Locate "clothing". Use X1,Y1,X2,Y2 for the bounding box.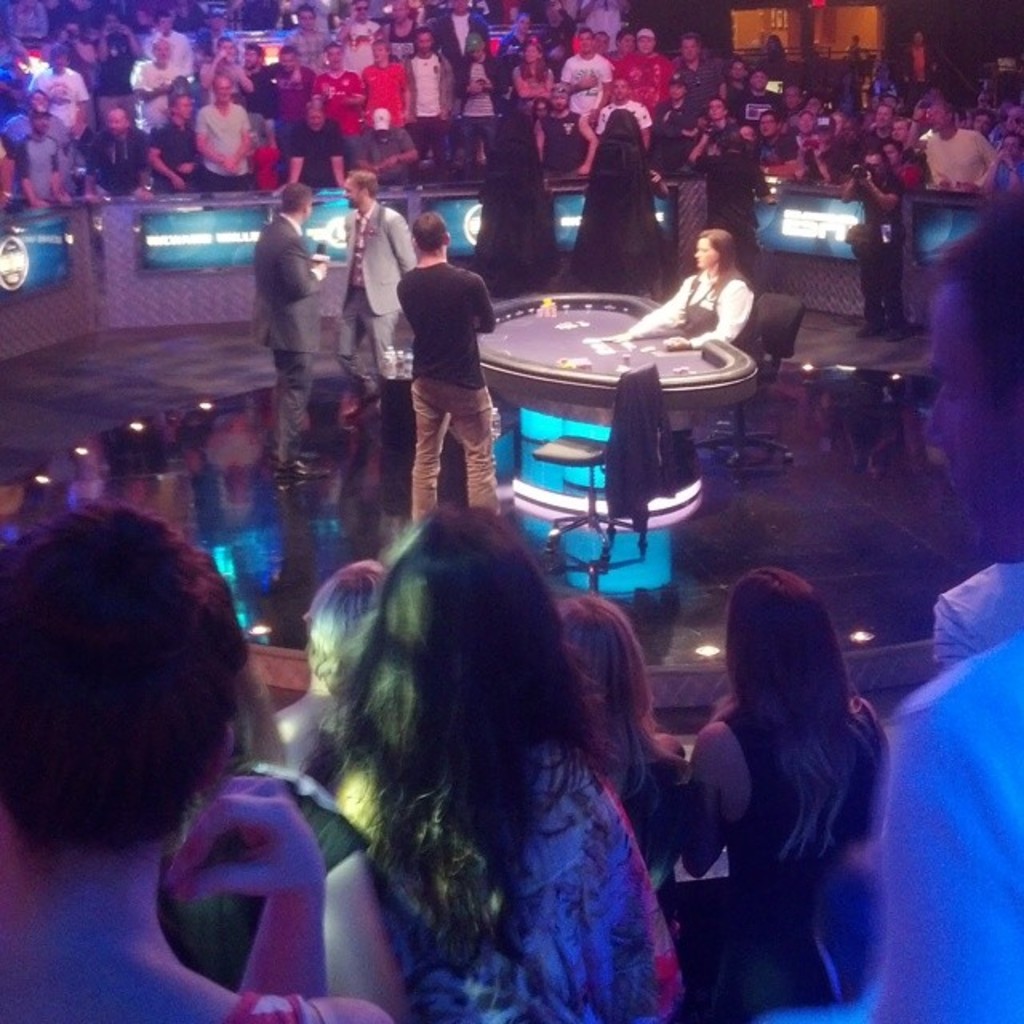
214,986,334,1022.
